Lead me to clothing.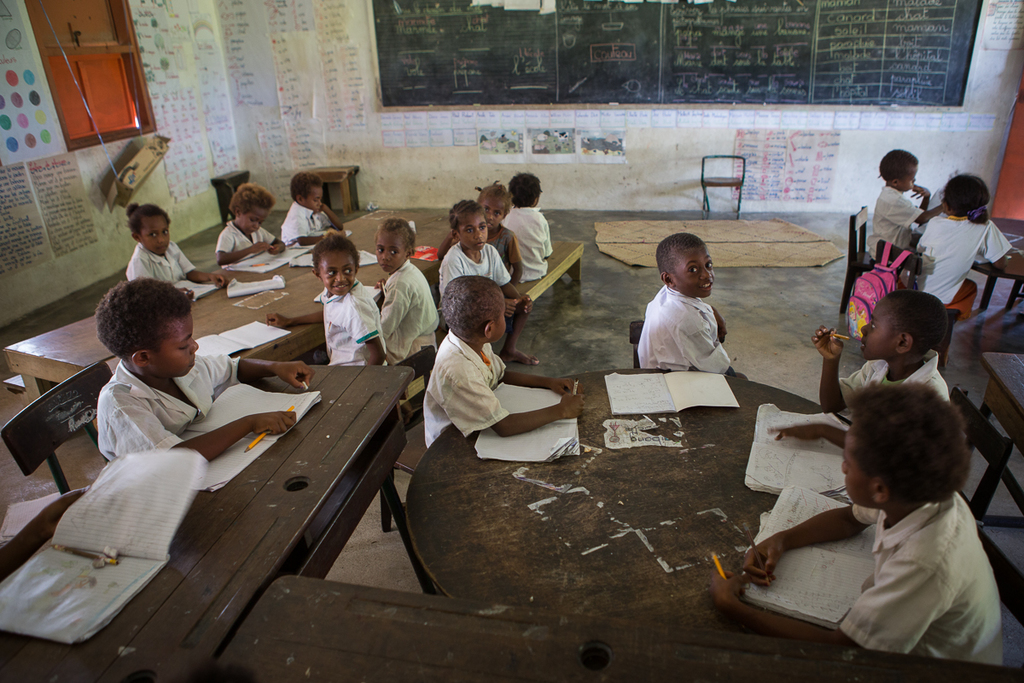
Lead to {"left": 838, "top": 343, "right": 949, "bottom": 396}.
